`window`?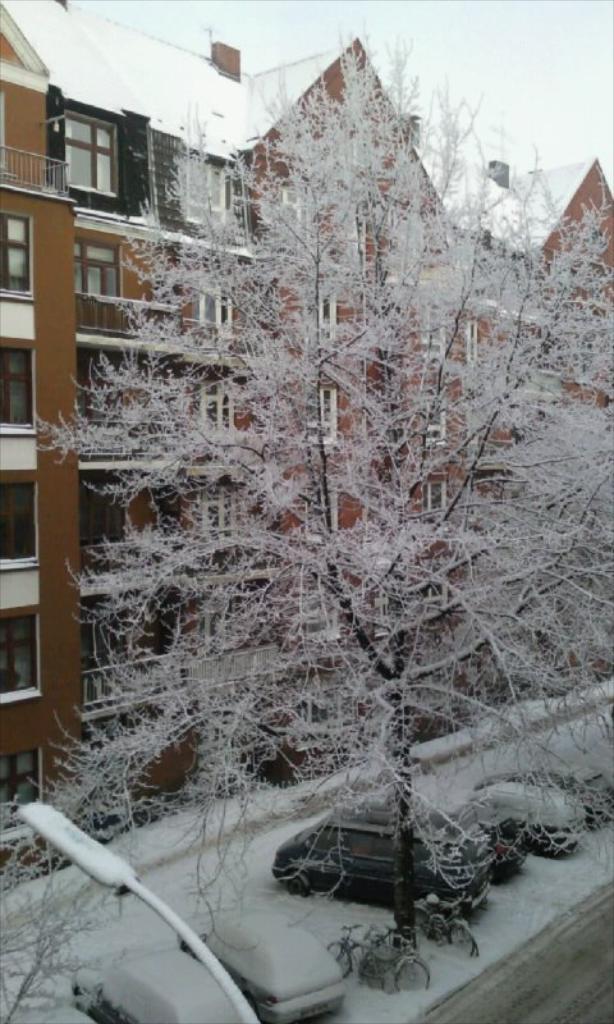
region(0, 334, 37, 434)
